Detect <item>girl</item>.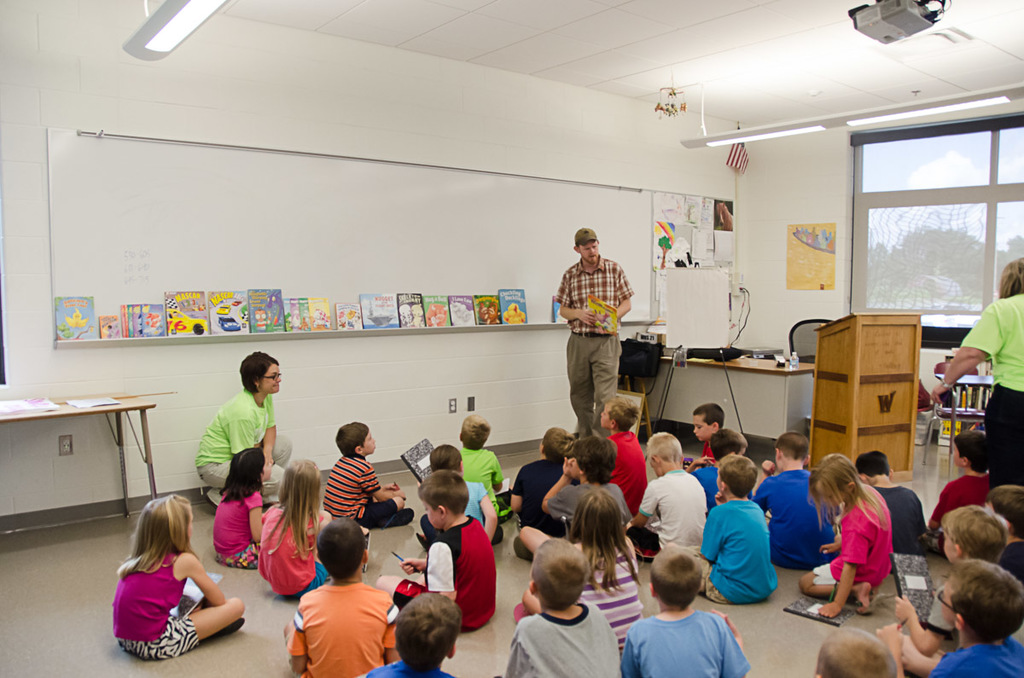
Detected at box(255, 458, 332, 598).
